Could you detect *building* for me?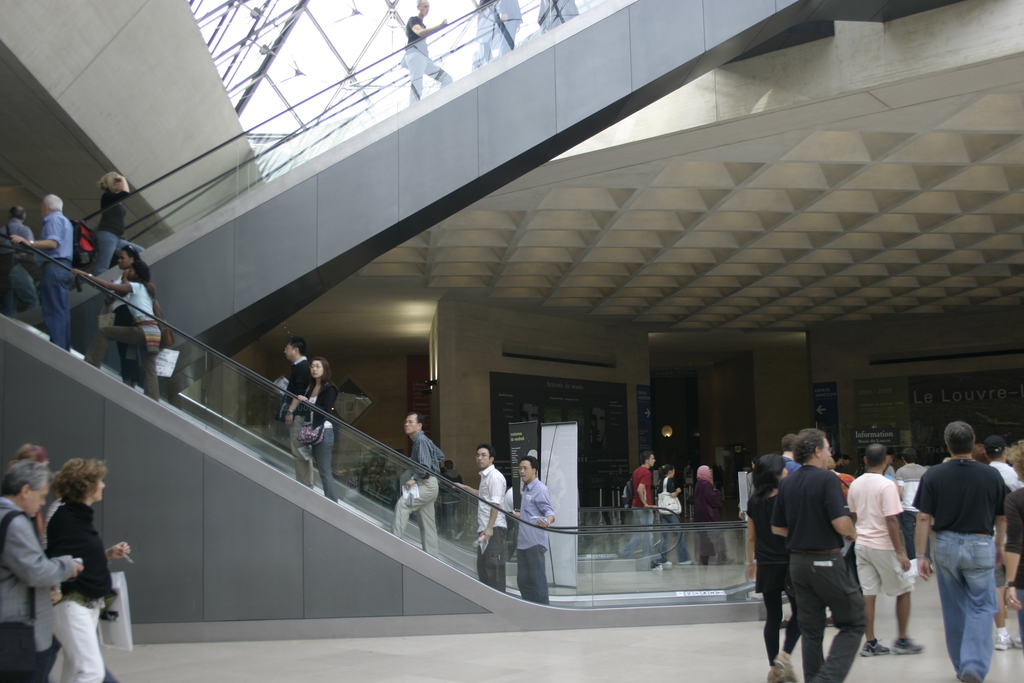
Detection result: x1=0 y1=0 x2=1023 y2=682.
